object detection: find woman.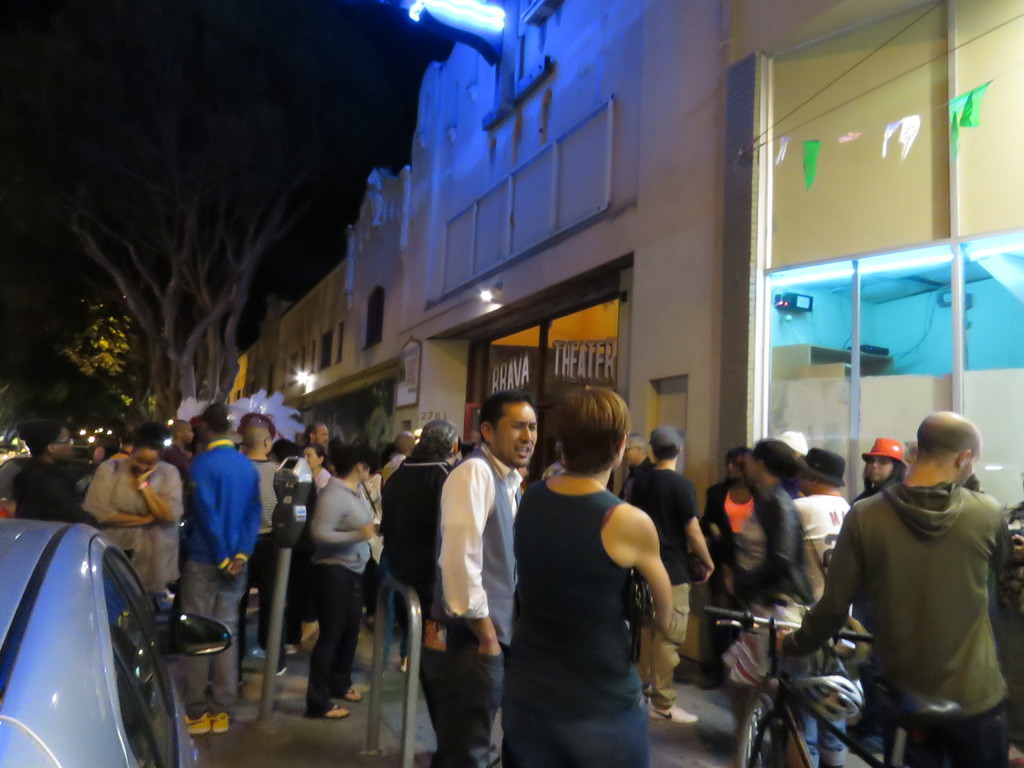
region(734, 431, 812, 732).
